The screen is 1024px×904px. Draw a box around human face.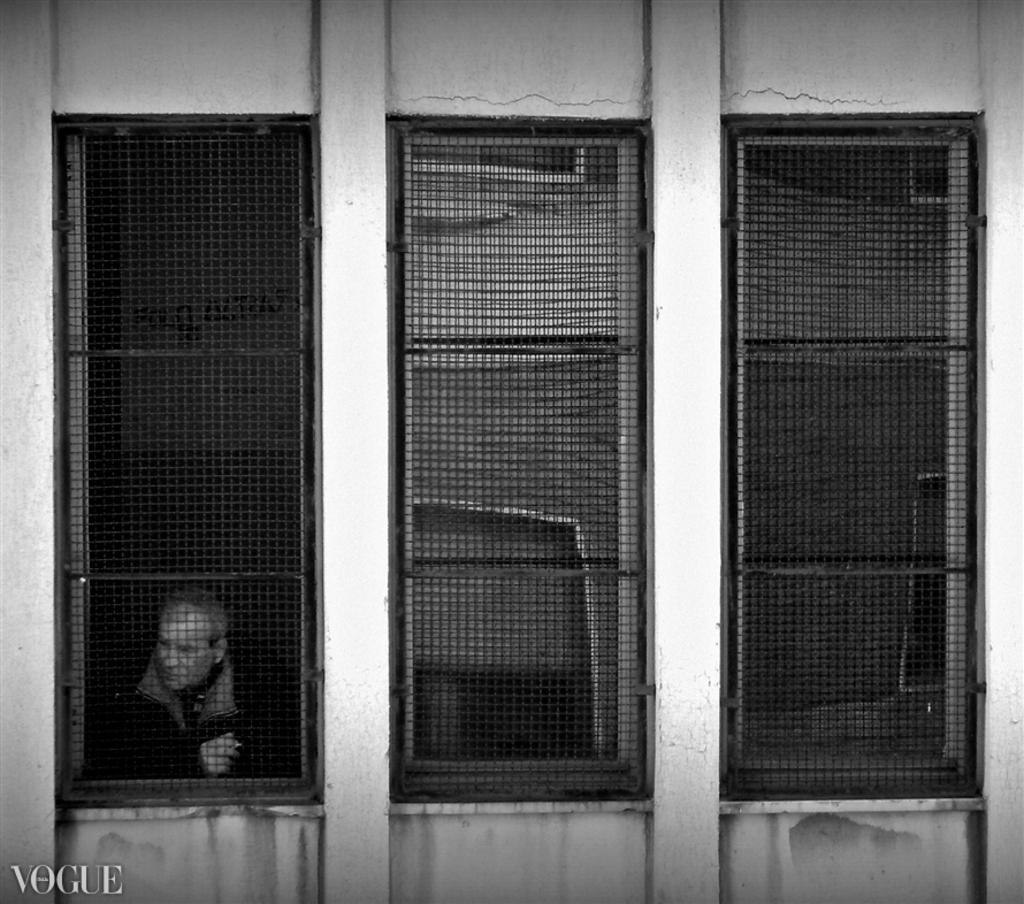
153,621,213,688.
